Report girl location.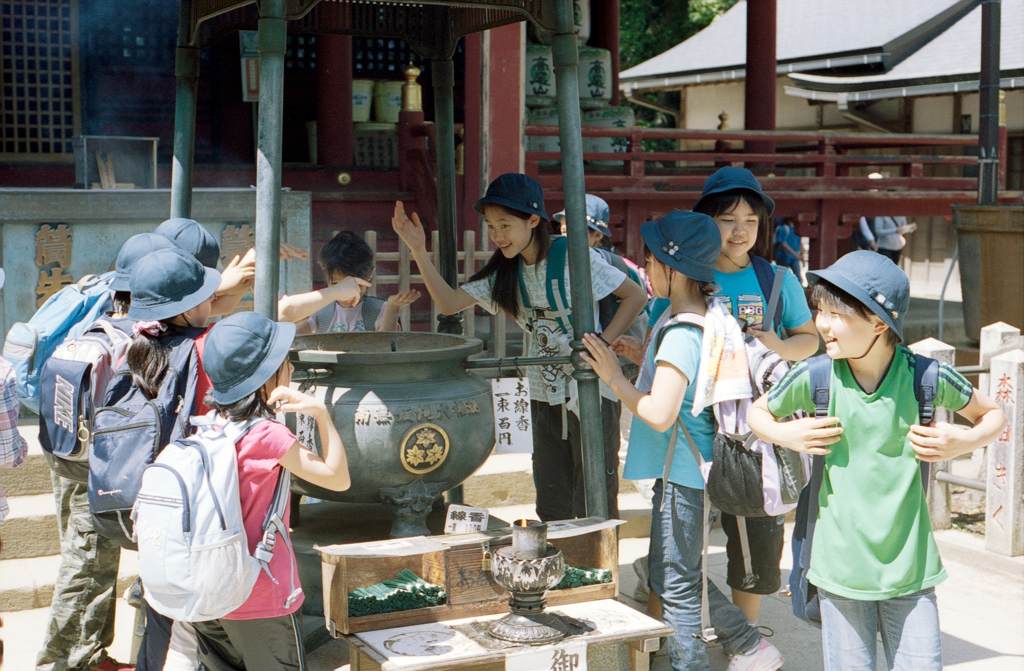
Report: Rect(580, 212, 781, 670).
